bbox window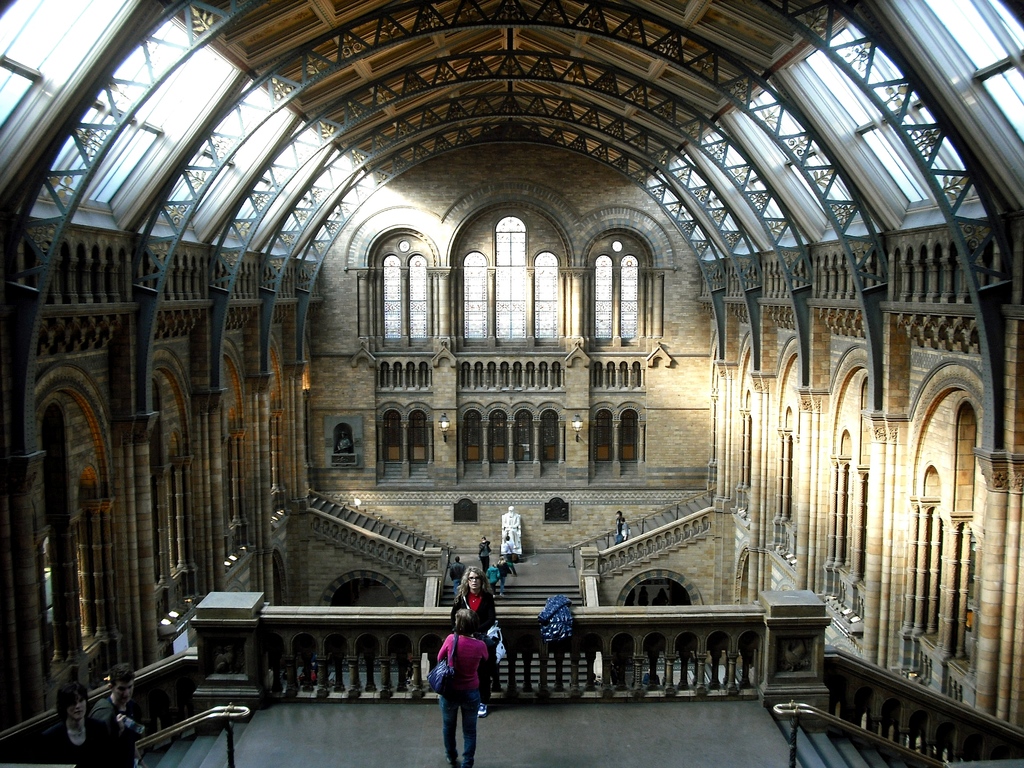
(0, 0, 387, 262)
